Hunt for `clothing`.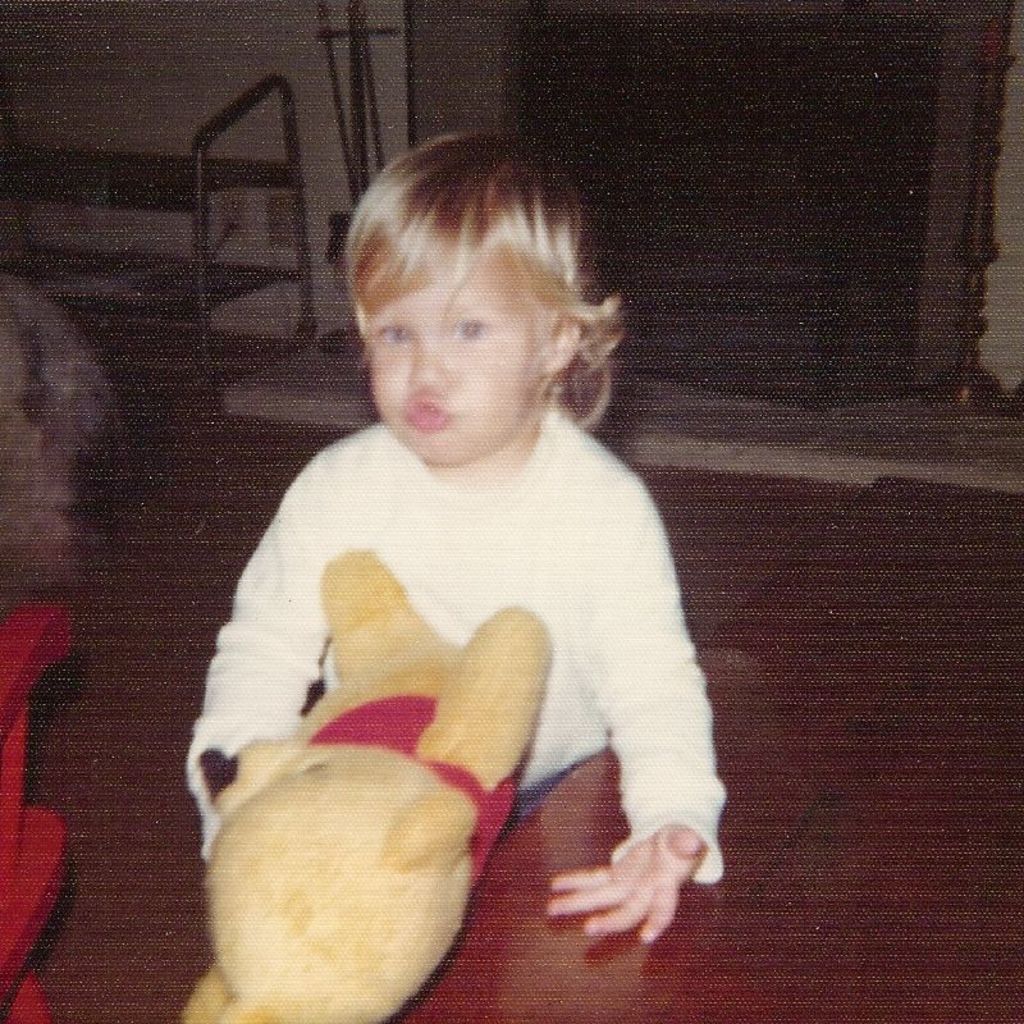
Hunted down at box=[168, 412, 746, 884].
